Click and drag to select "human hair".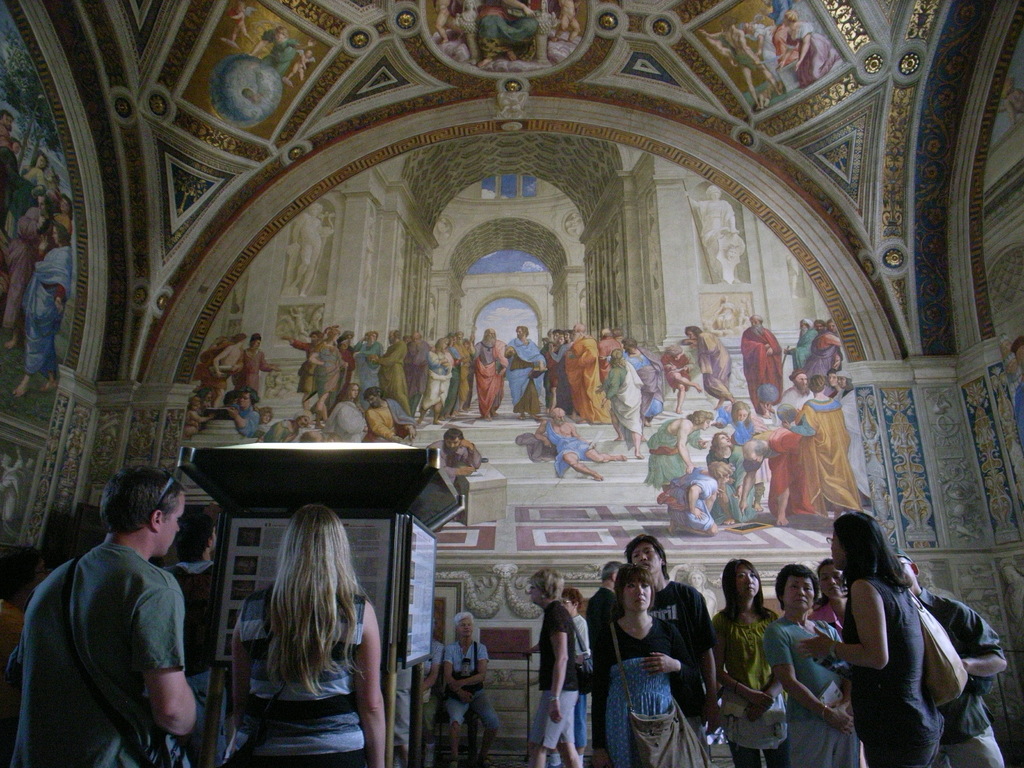
Selection: 666 344 683 355.
